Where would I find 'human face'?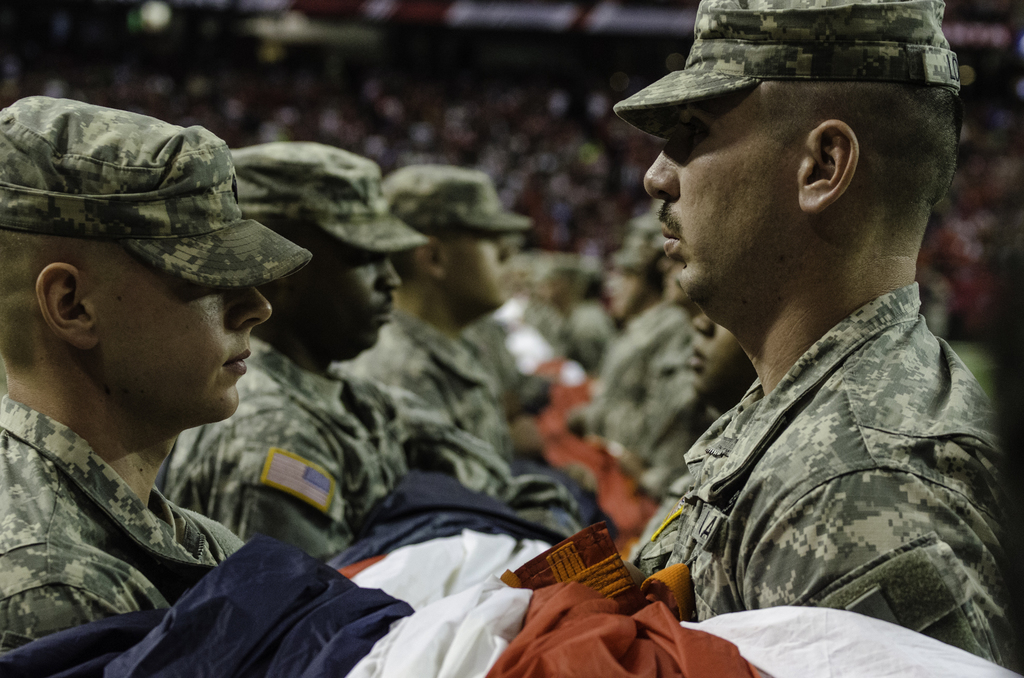
At bbox(602, 261, 650, 319).
